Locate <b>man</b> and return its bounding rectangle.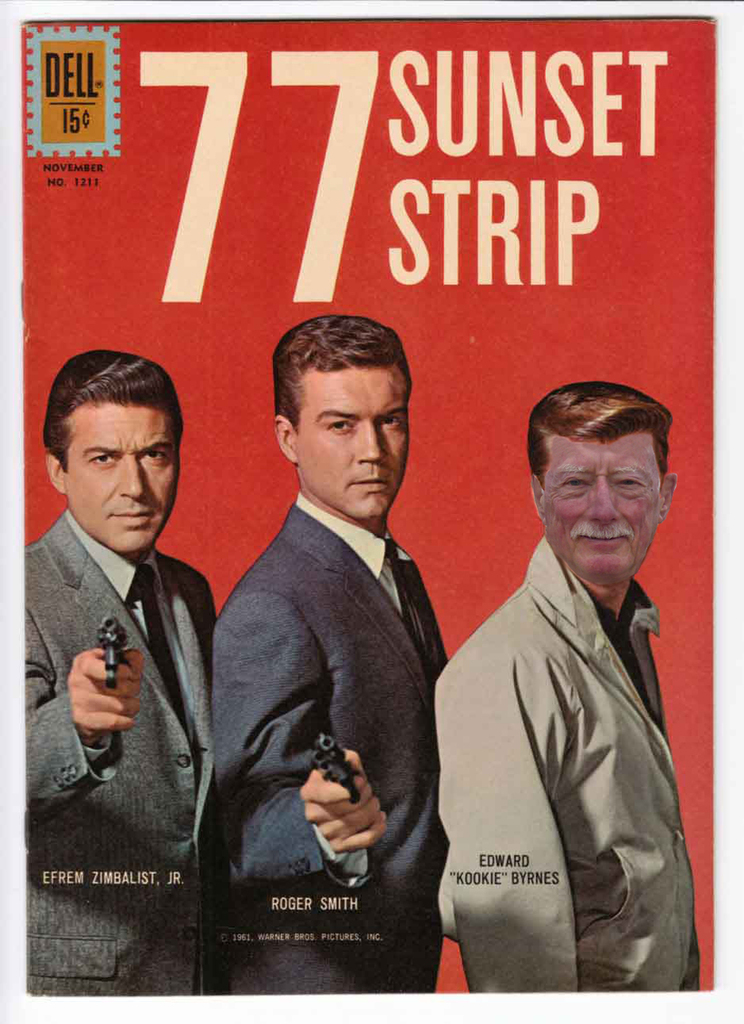
select_region(213, 317, 462, 999).
